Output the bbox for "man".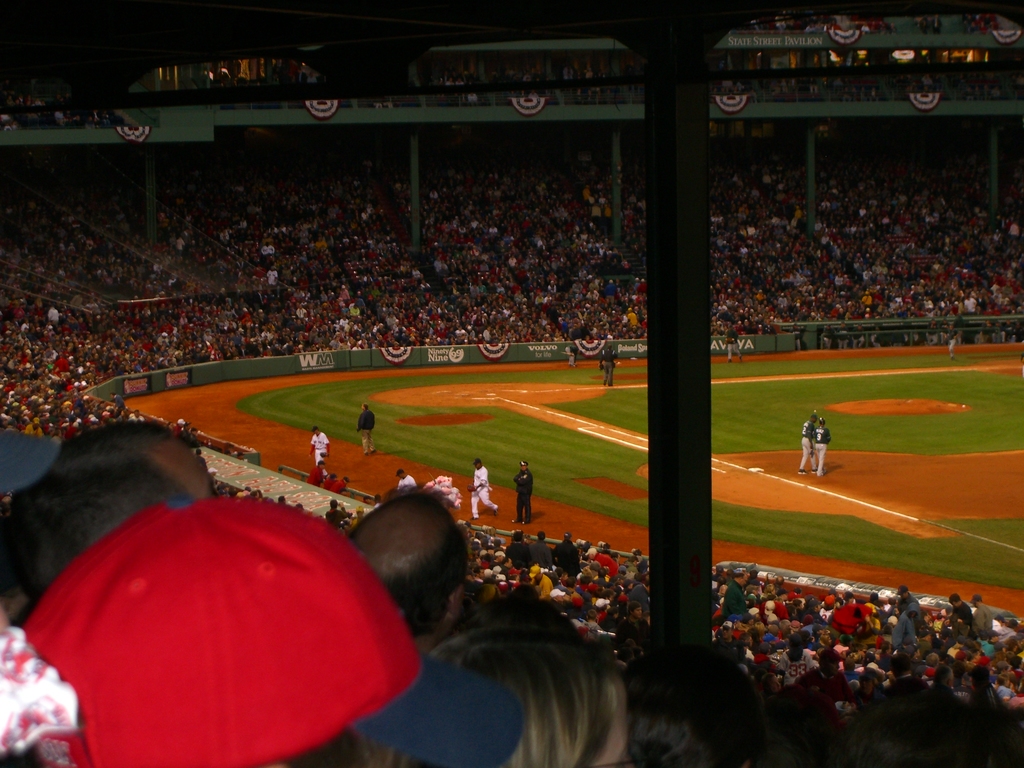
detection(851, 322, 866, 349).
